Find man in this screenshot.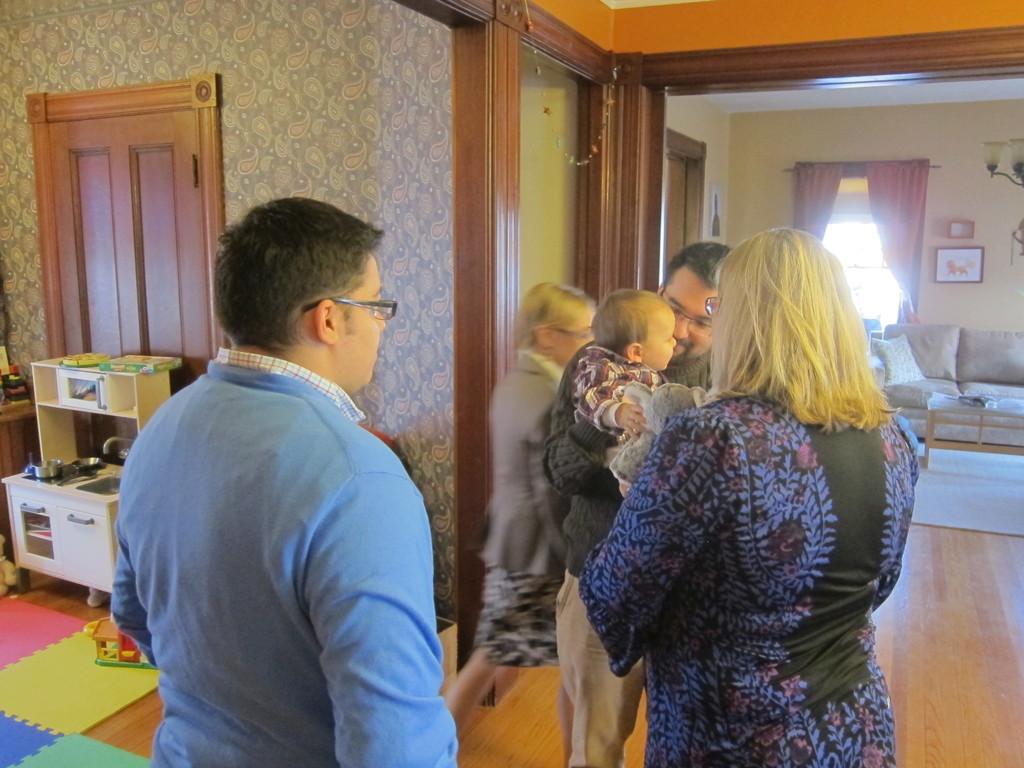
The bounding box for man is left=106, top=188, right=459, bottom=767.
